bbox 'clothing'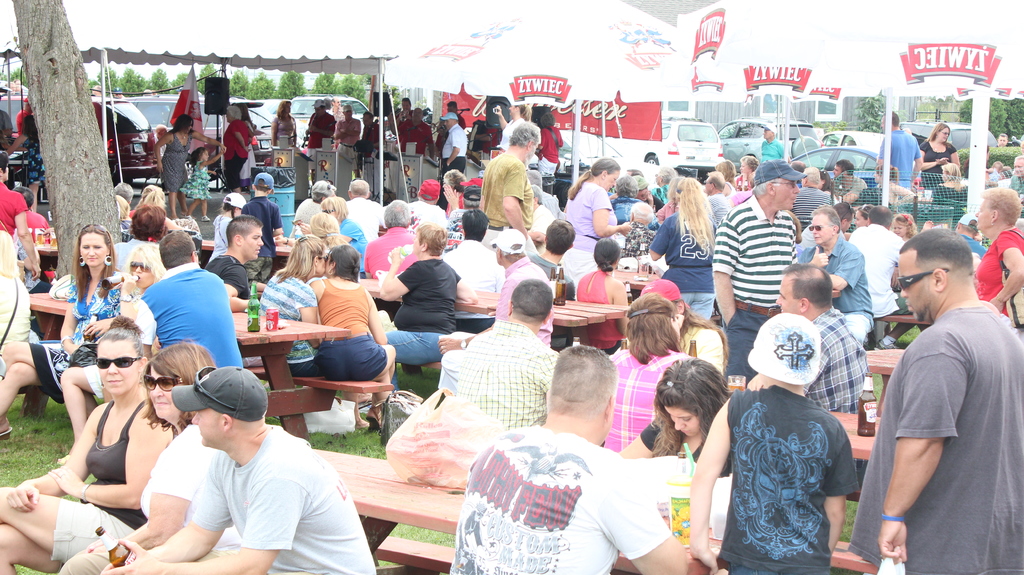
<bbox>879, 131, 924, 182</bbox>
